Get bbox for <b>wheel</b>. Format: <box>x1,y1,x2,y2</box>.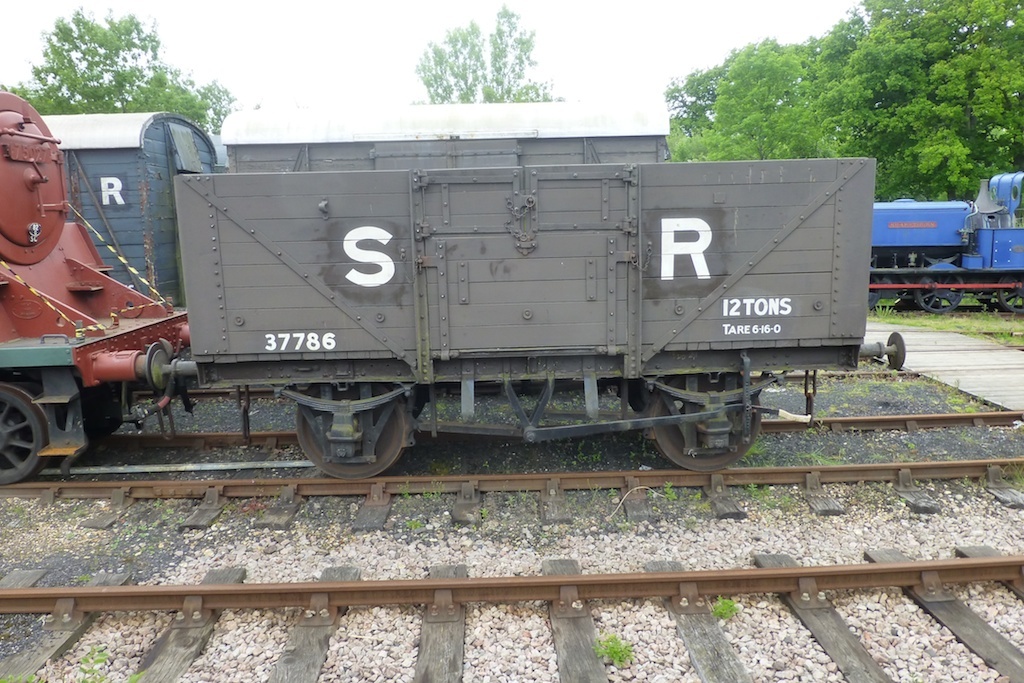
<box>0,385,49,485</box>.
